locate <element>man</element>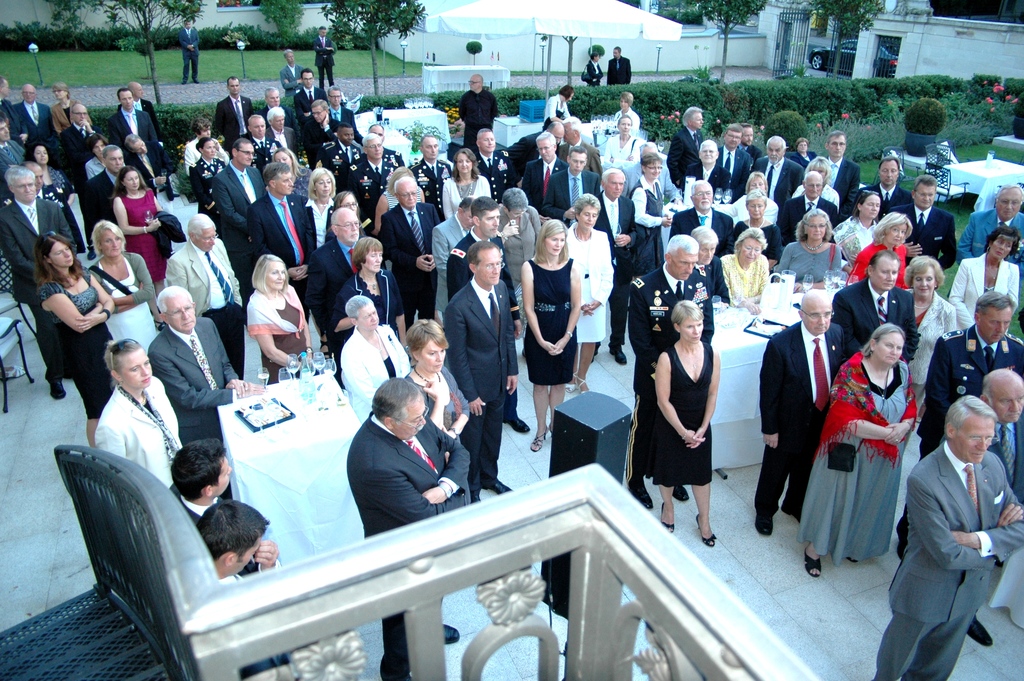
<bbox>886, 176, 961, 272</bbox>
